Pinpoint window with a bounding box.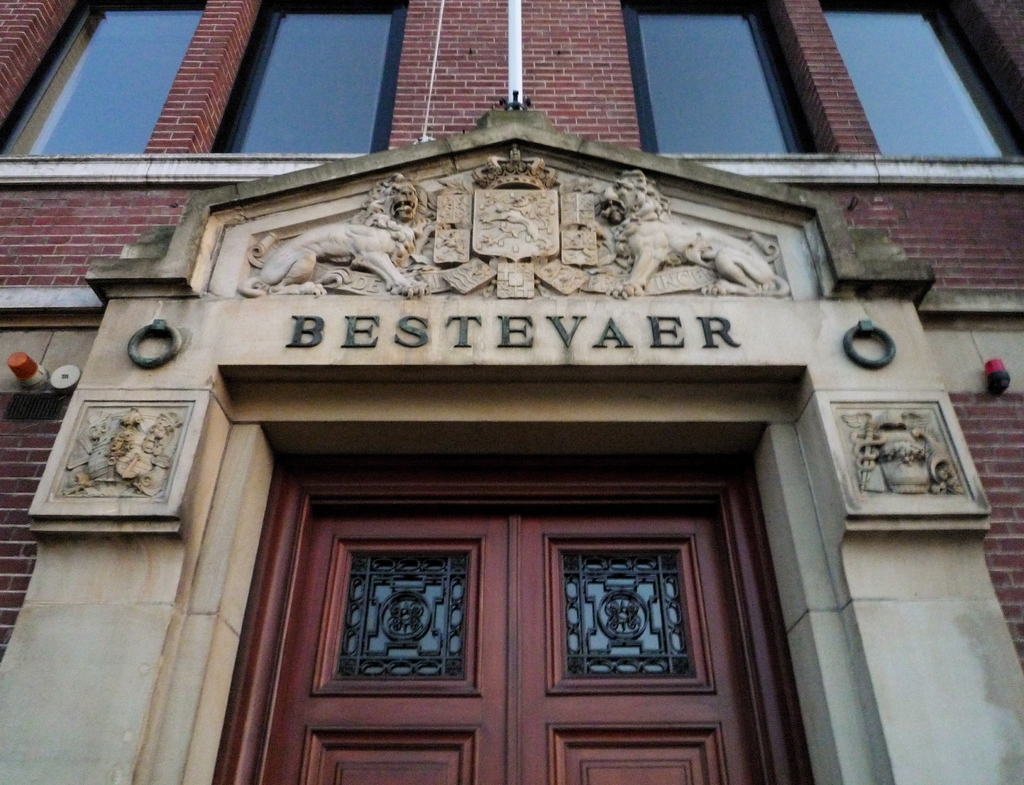
<region>0, 0, 208, 157</region>.
